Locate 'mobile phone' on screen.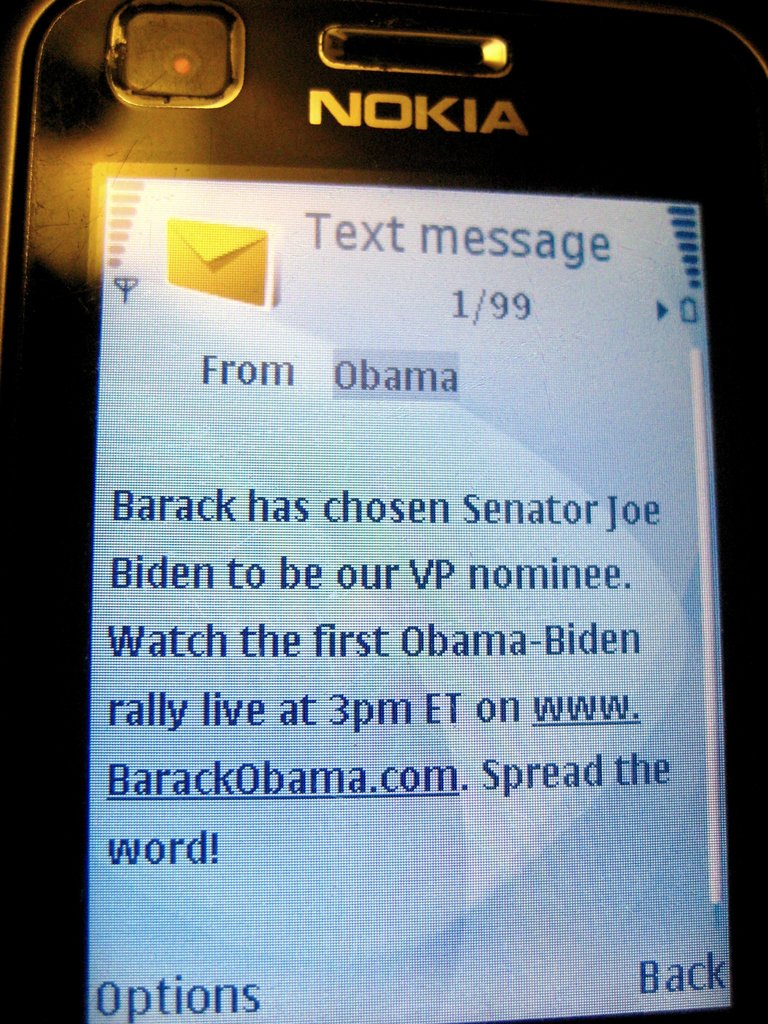
On screen at x1=13, y1=0, x2=751, y2=1023.
